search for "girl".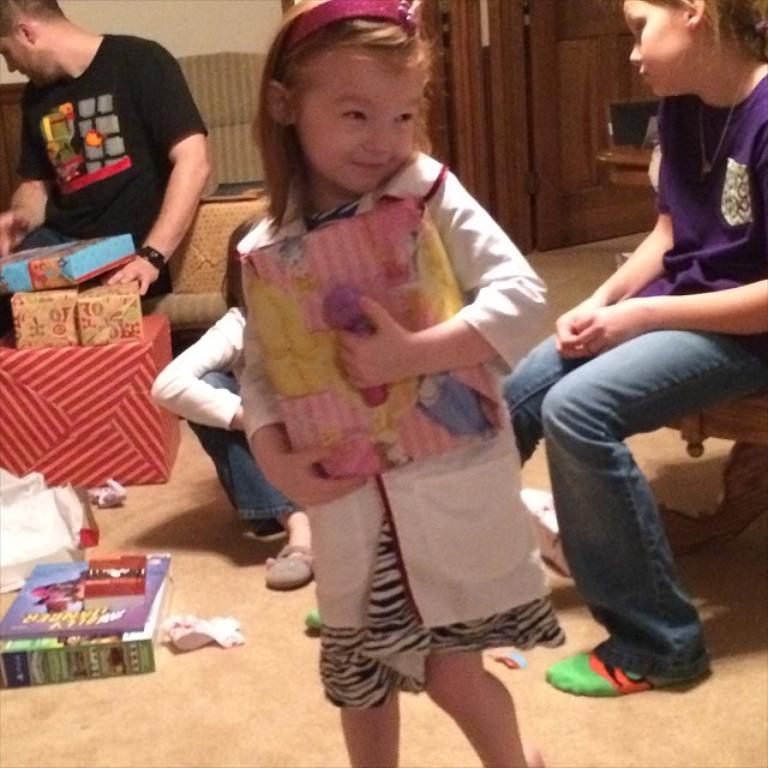
Found at <bbox>240, 0, 568, 767</bbox>.
